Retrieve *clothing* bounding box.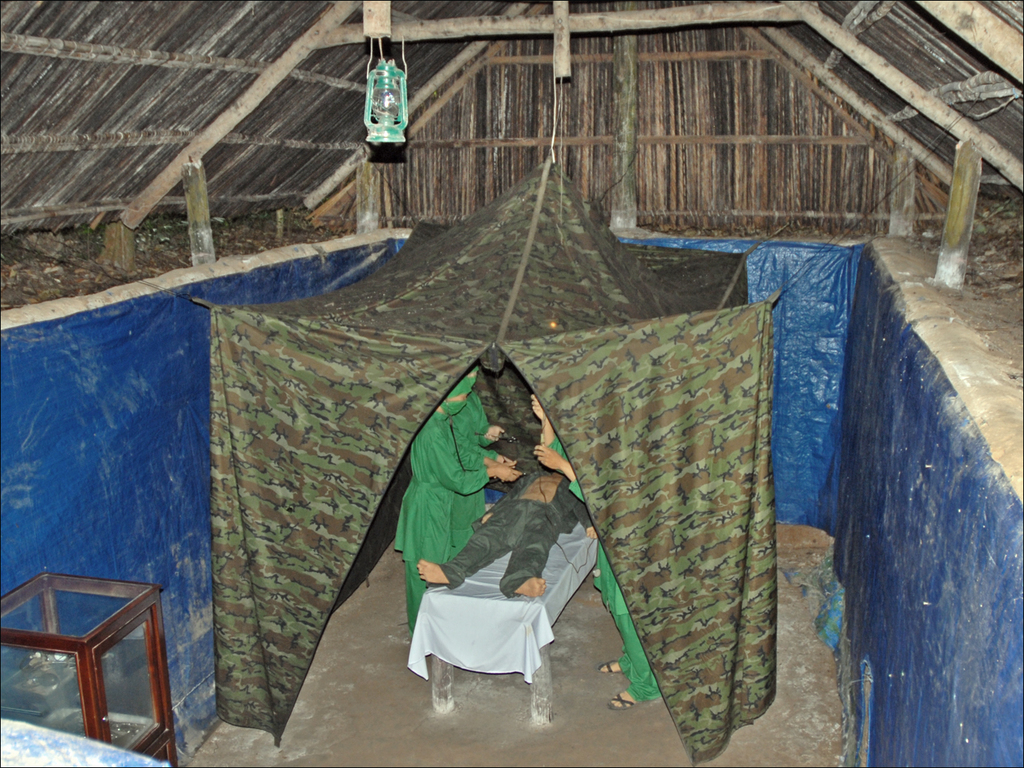
Bounding box: bbox=[392, 368, 498, 635].
